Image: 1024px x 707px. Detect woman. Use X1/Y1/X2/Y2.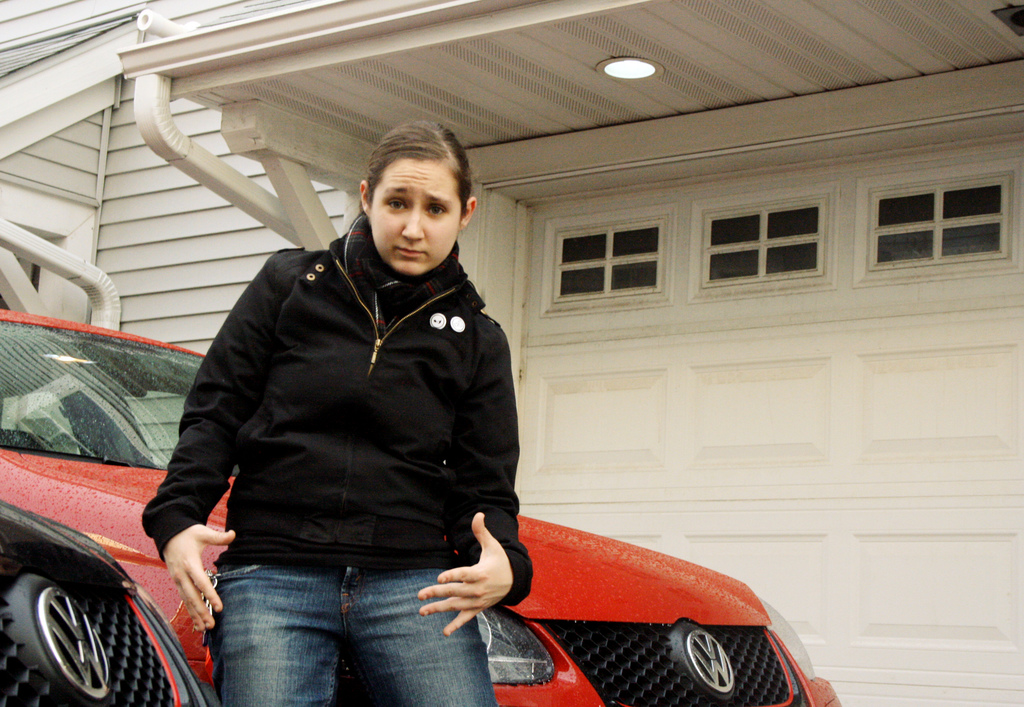
144/124/530/706.
